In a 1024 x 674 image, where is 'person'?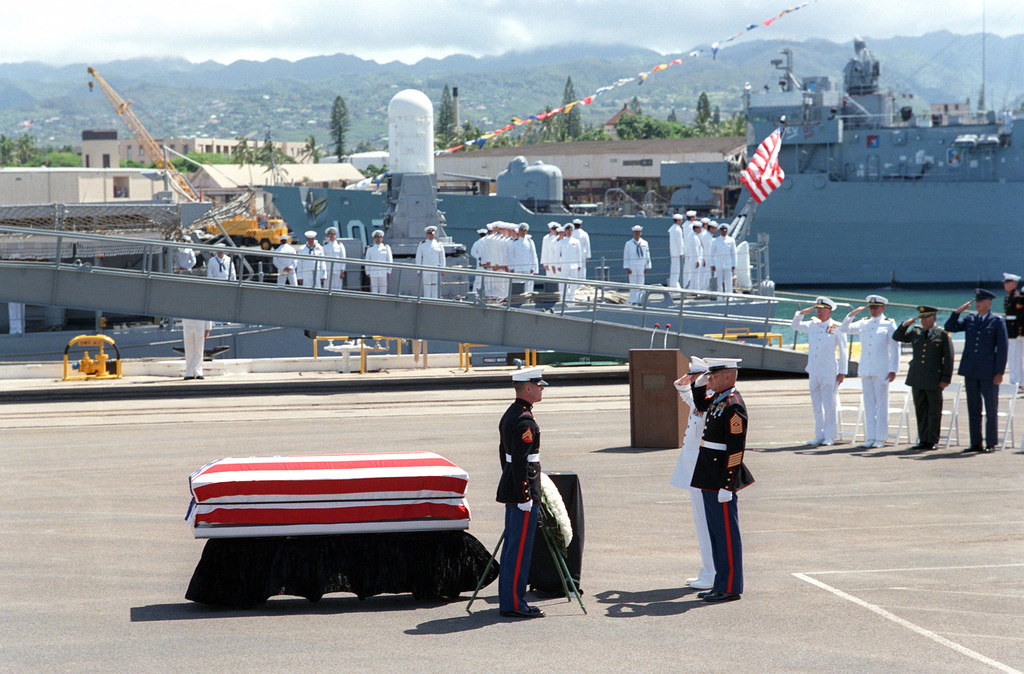
(x1=621, y1=218, x2=649, y2=295).
